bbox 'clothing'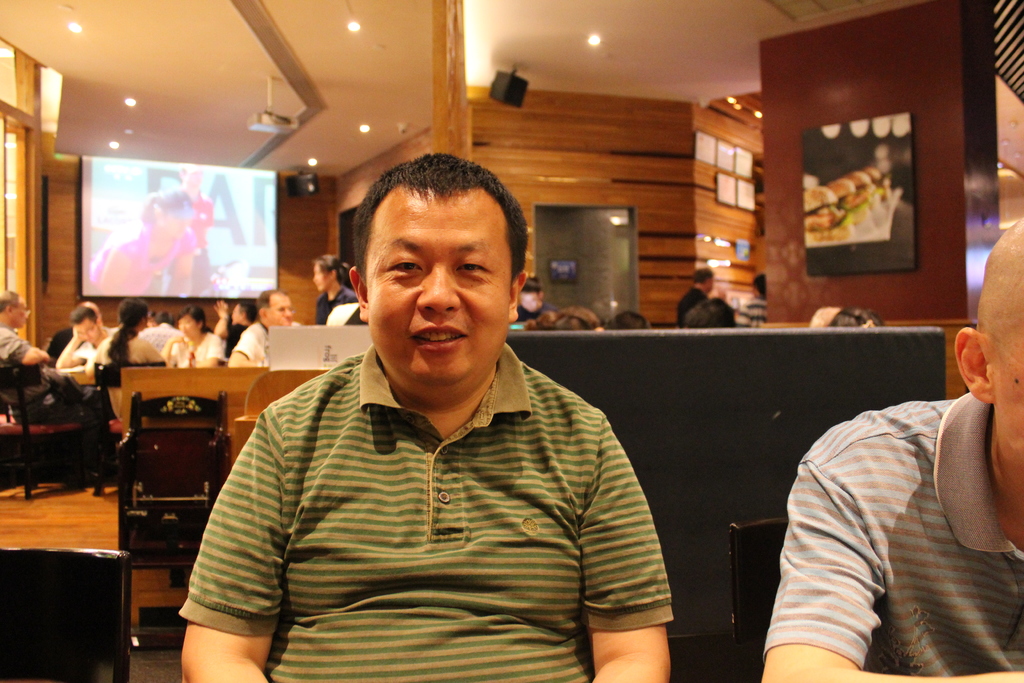
box=[316, 284, 360, 320]
